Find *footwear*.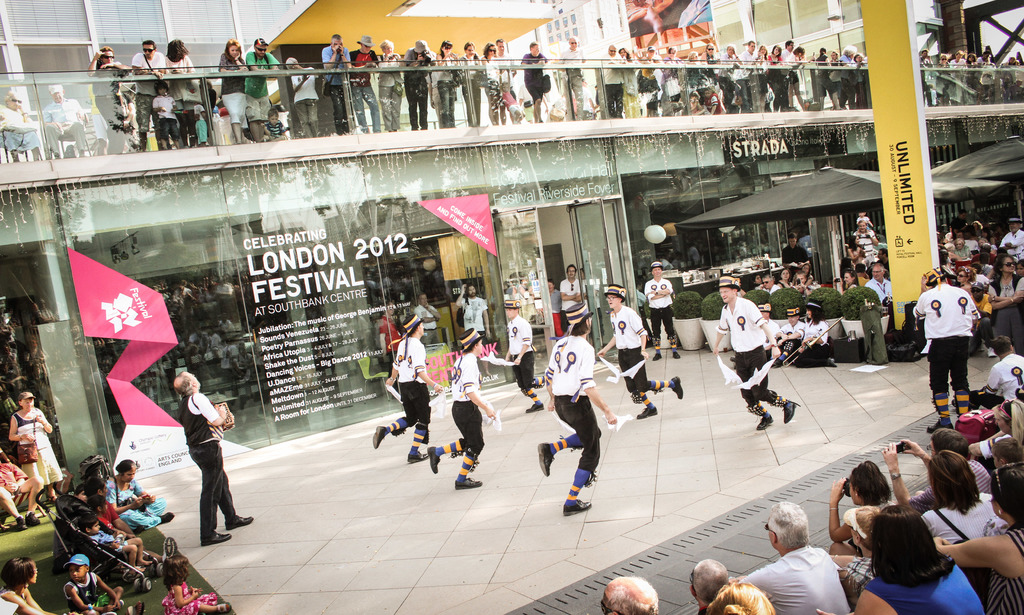
region(534, 442, 556, 478).
